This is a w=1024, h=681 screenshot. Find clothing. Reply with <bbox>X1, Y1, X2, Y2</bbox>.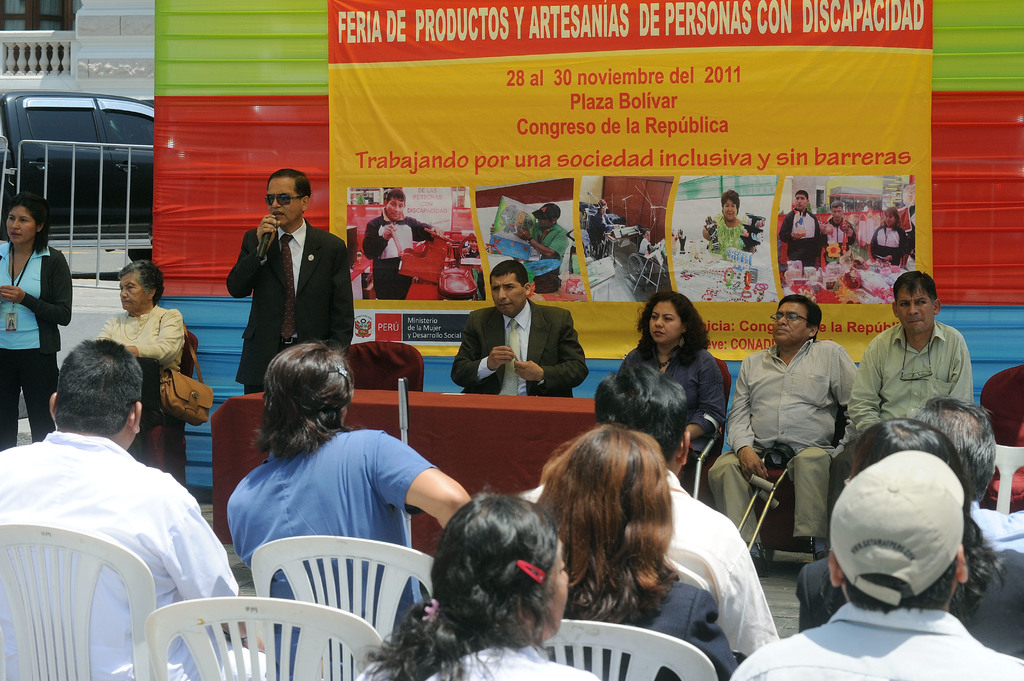
<bbox>822, 218, 858, 262</bbox>.
